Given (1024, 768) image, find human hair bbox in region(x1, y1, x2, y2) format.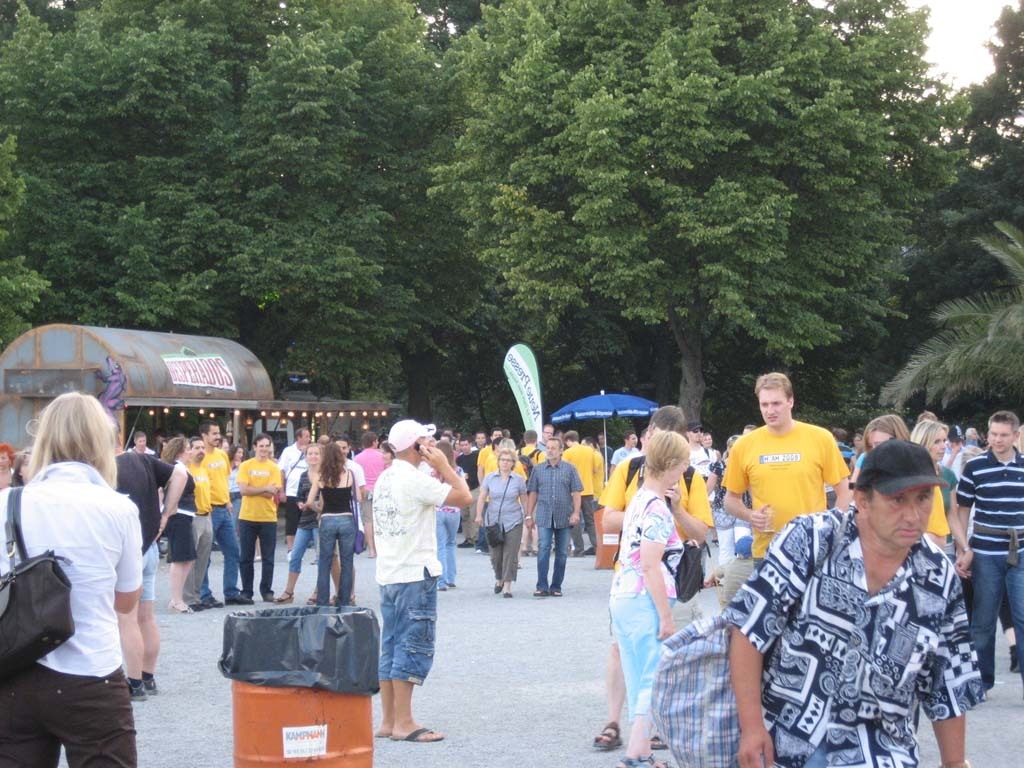
region(542, 432, 562, 449).
